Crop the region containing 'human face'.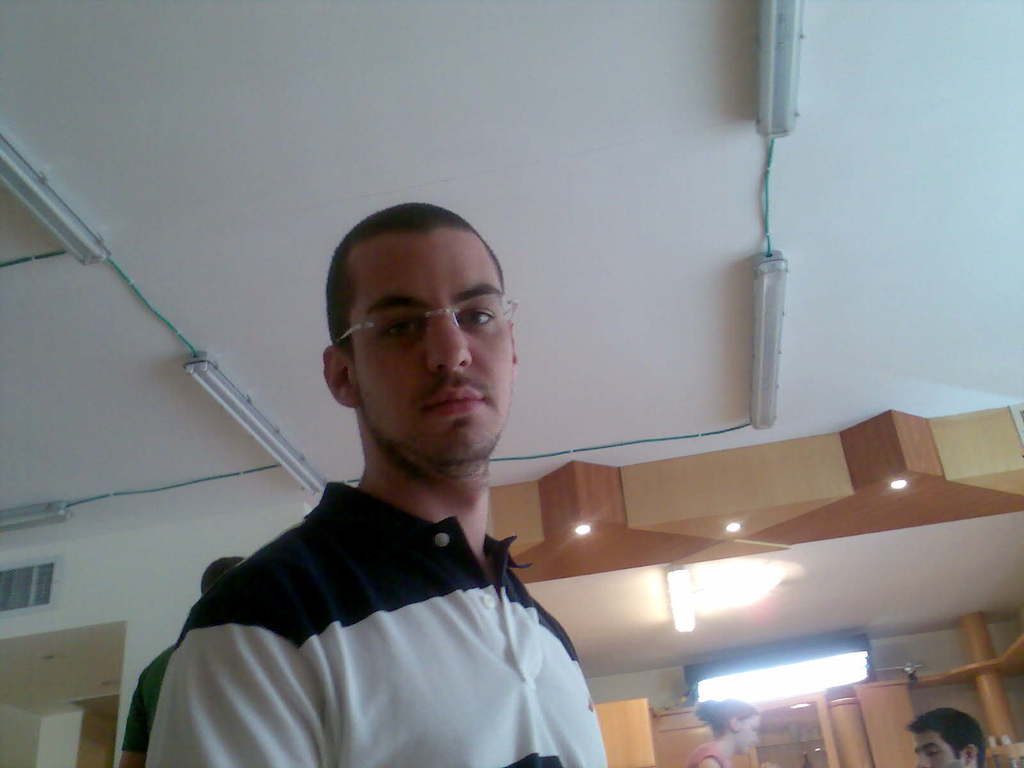
Crop region: [916, 733, 956, 767].
